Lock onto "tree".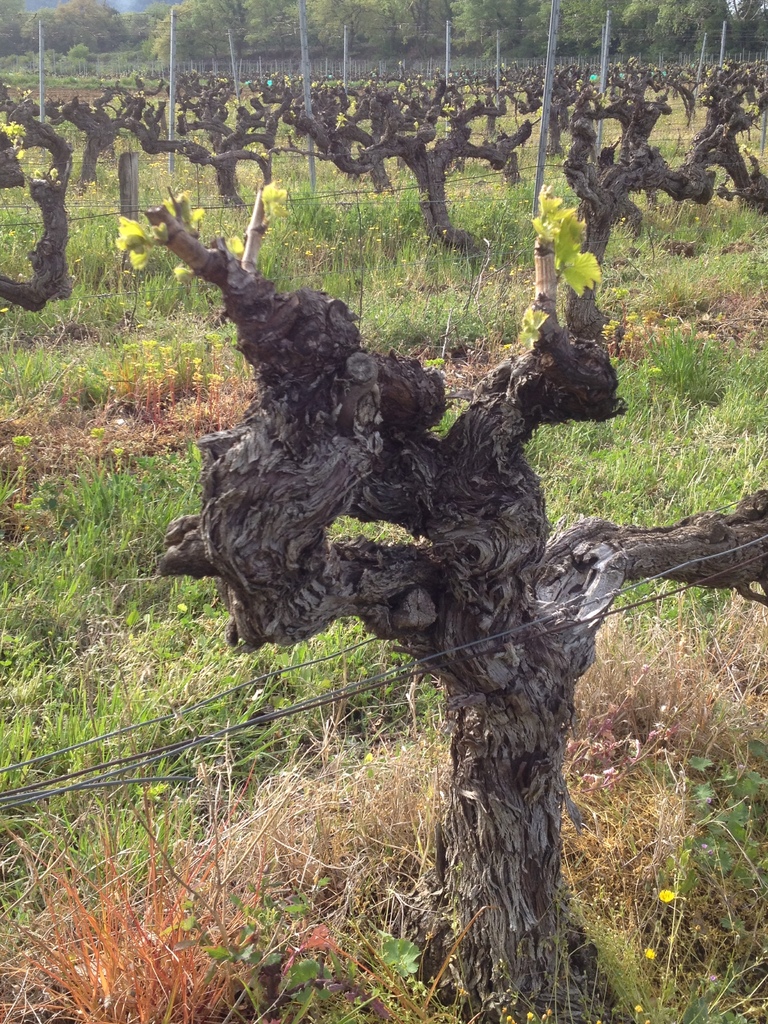
Locked: 0 0 47 73.
